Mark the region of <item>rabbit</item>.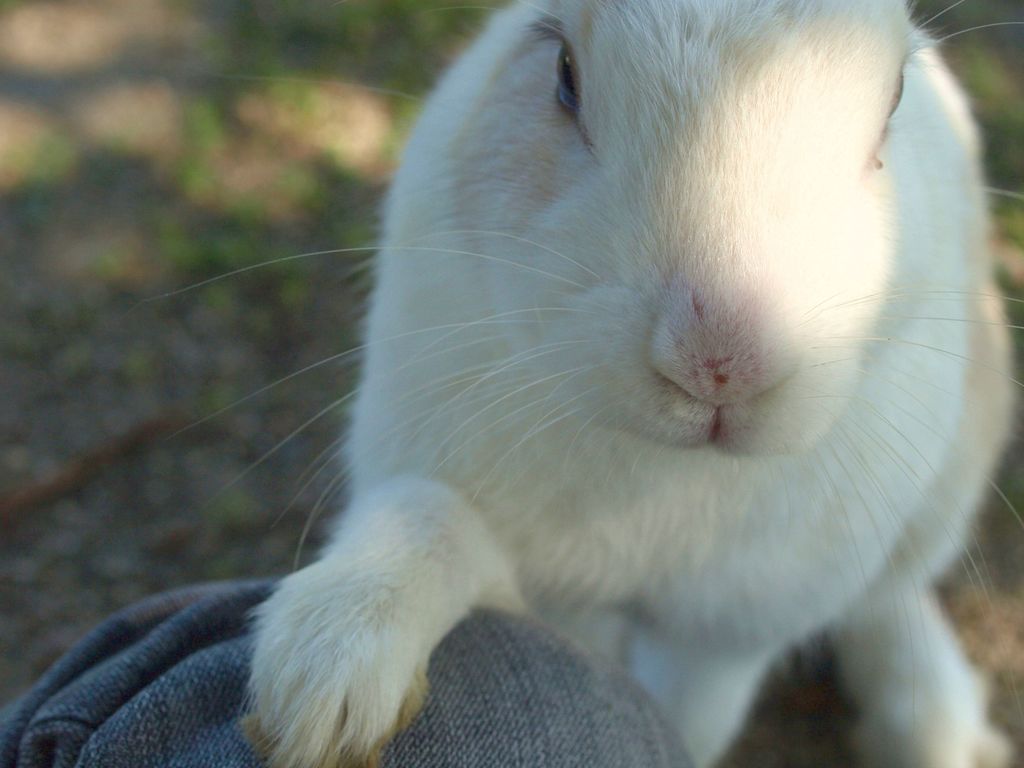
Region: crop(123, 0, 1023, 767).
